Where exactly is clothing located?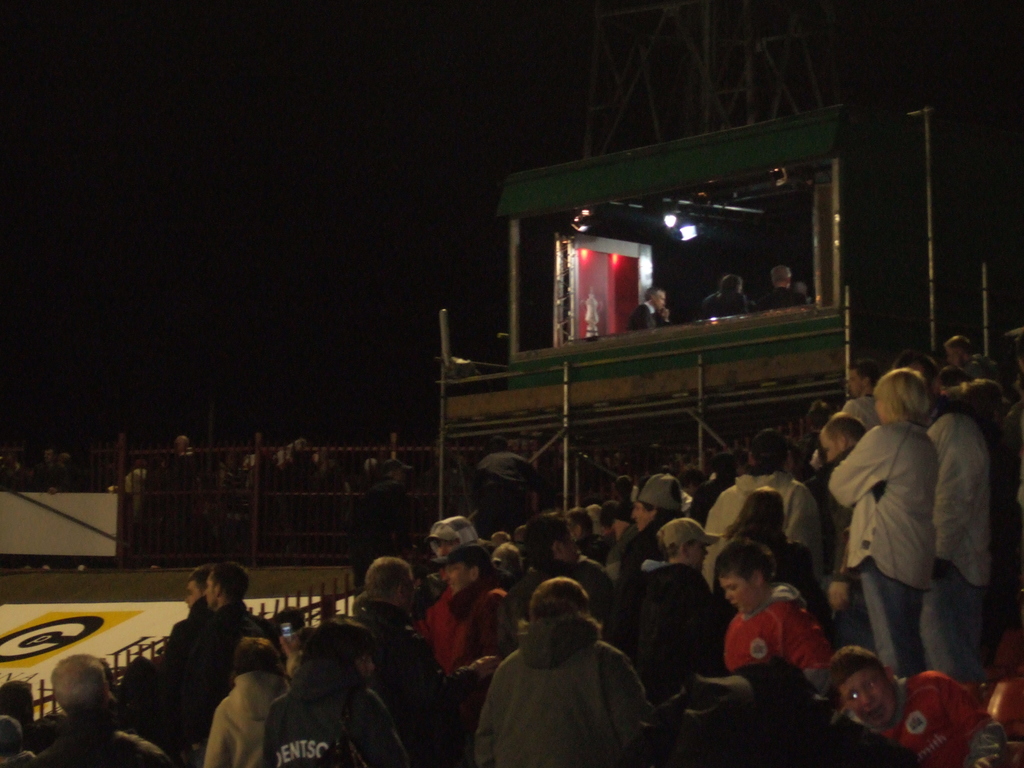
Its bounding box is {"left": 940, "top": 404, "right": 994, "bottom": 678}.
